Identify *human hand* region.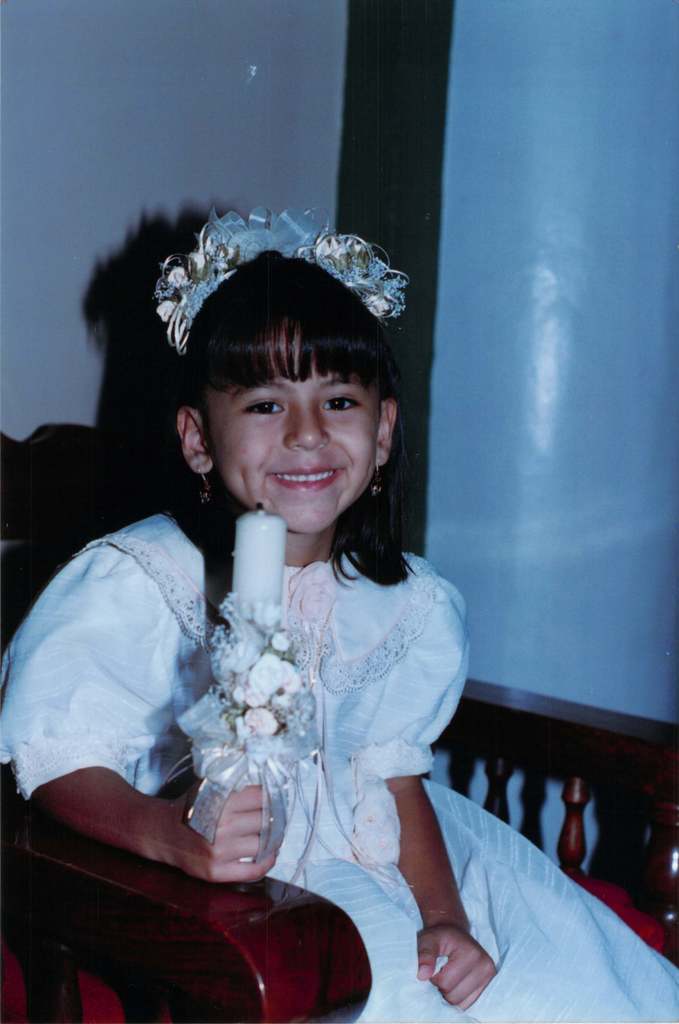
Region: bbox(167, 783, 293, 892).
